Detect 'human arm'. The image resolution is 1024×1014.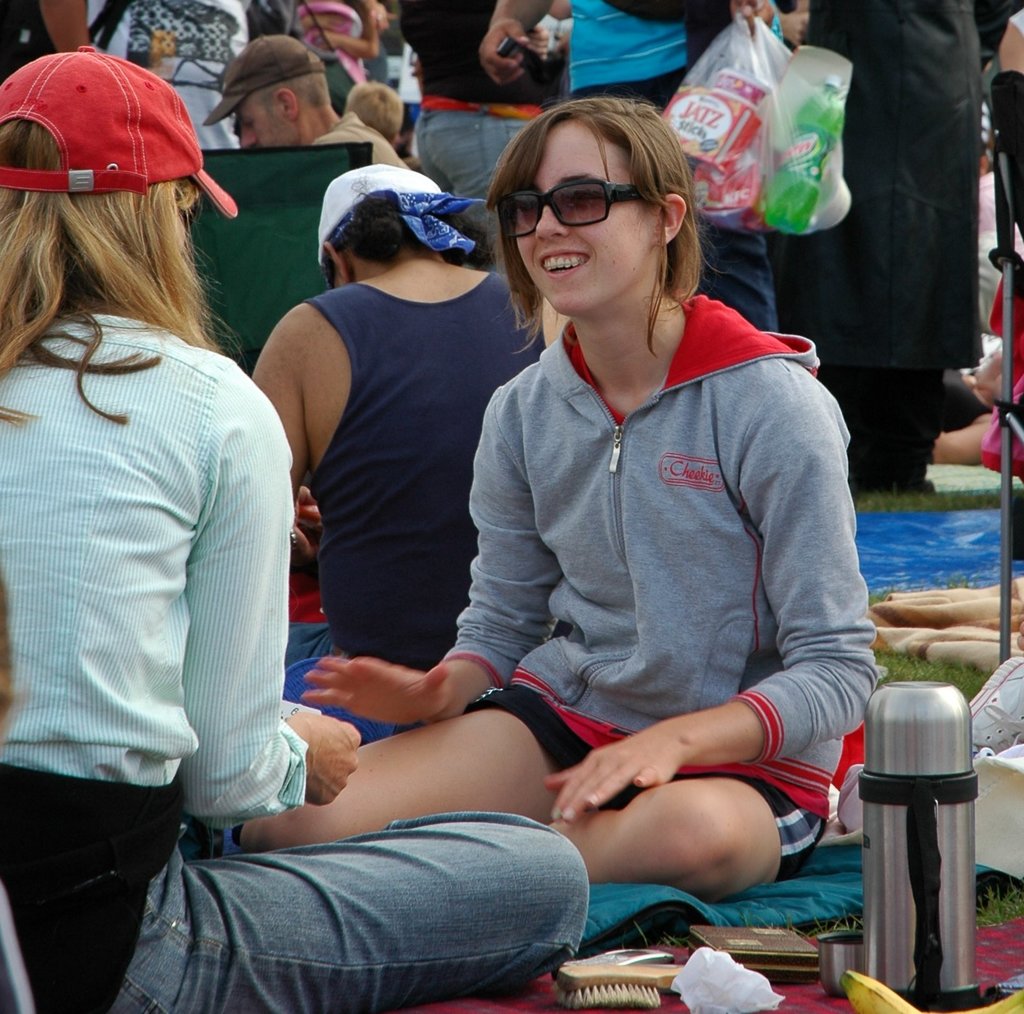
pyautogui.locateOnScreen(244, 293, 338, 480).
